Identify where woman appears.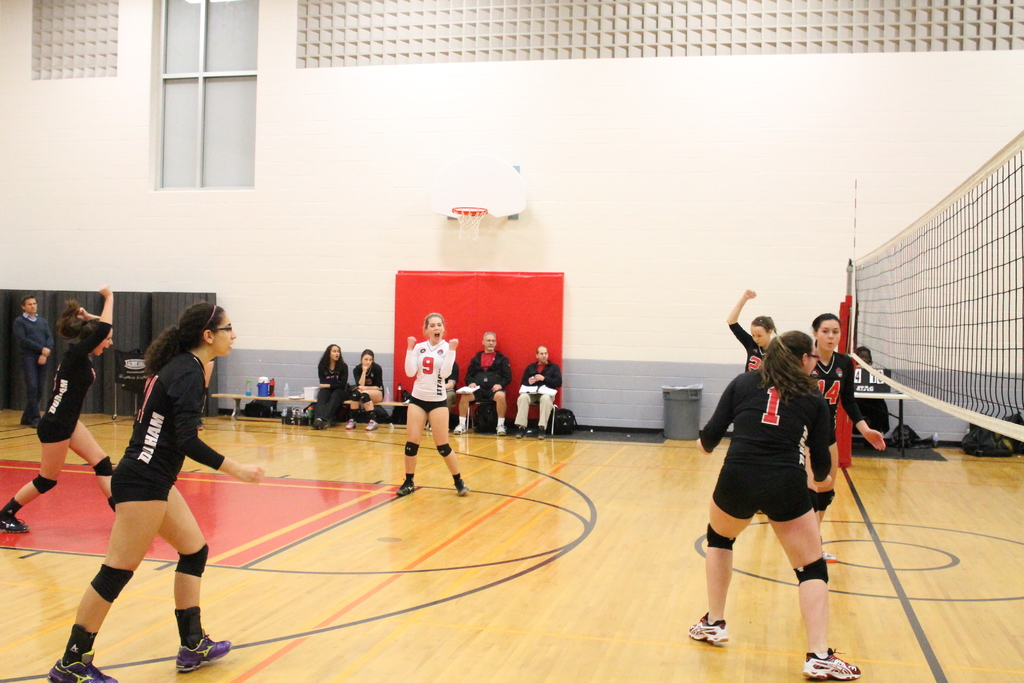
Appears at x1=399 y1=310 x2=476 y2=500.
